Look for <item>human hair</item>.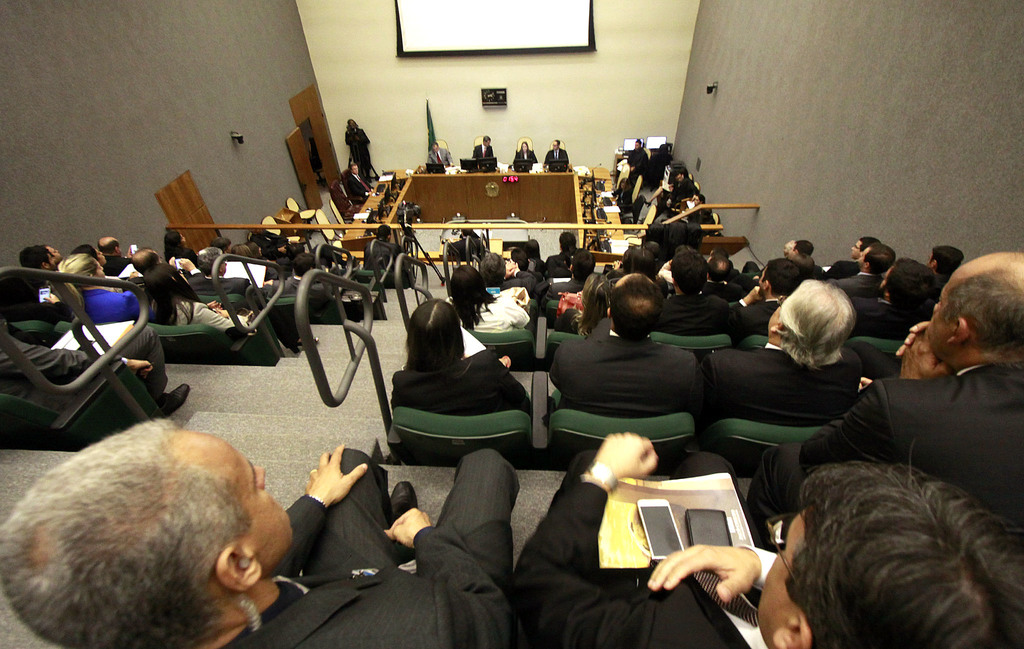
Found: (54, 253, 99, 315).
